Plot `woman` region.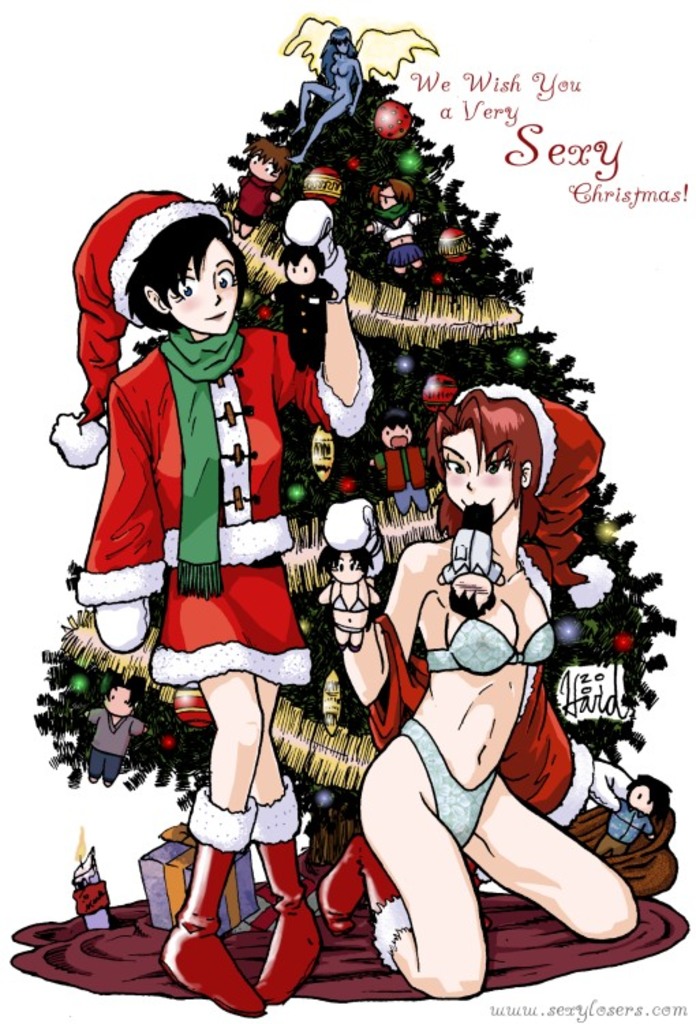
Plotted at select_region(314, 377, 643, 997).
